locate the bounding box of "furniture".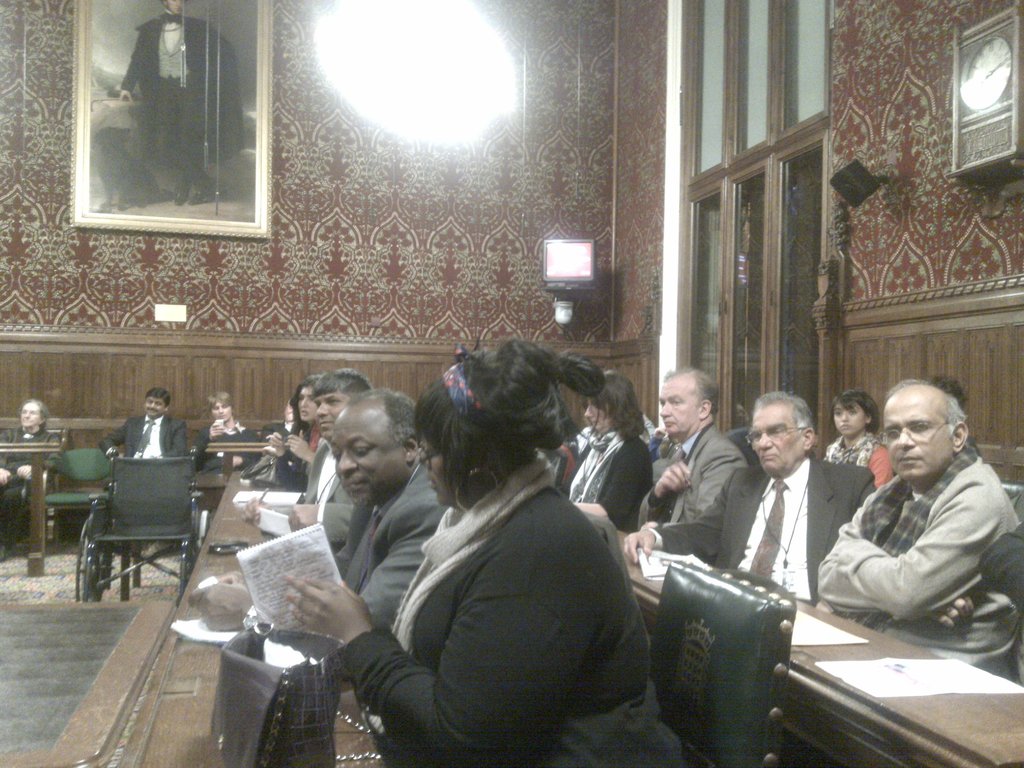
Bounding box: region(611, 528, 1023, 767).
